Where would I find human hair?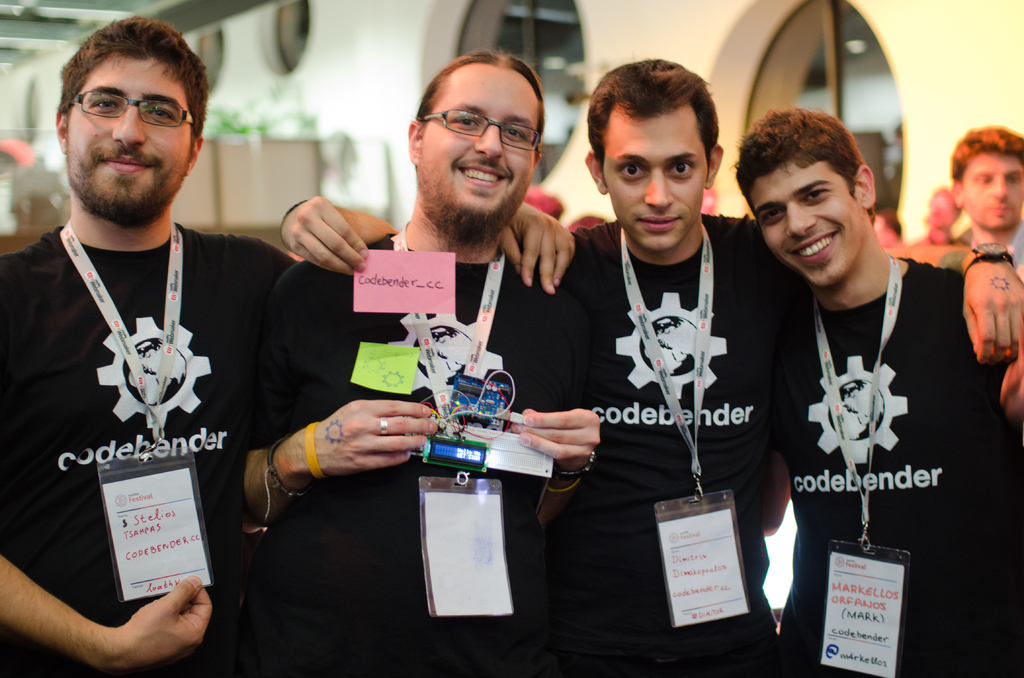
At pyautogui.locateOnScreen(416, 45, 545, 145).
